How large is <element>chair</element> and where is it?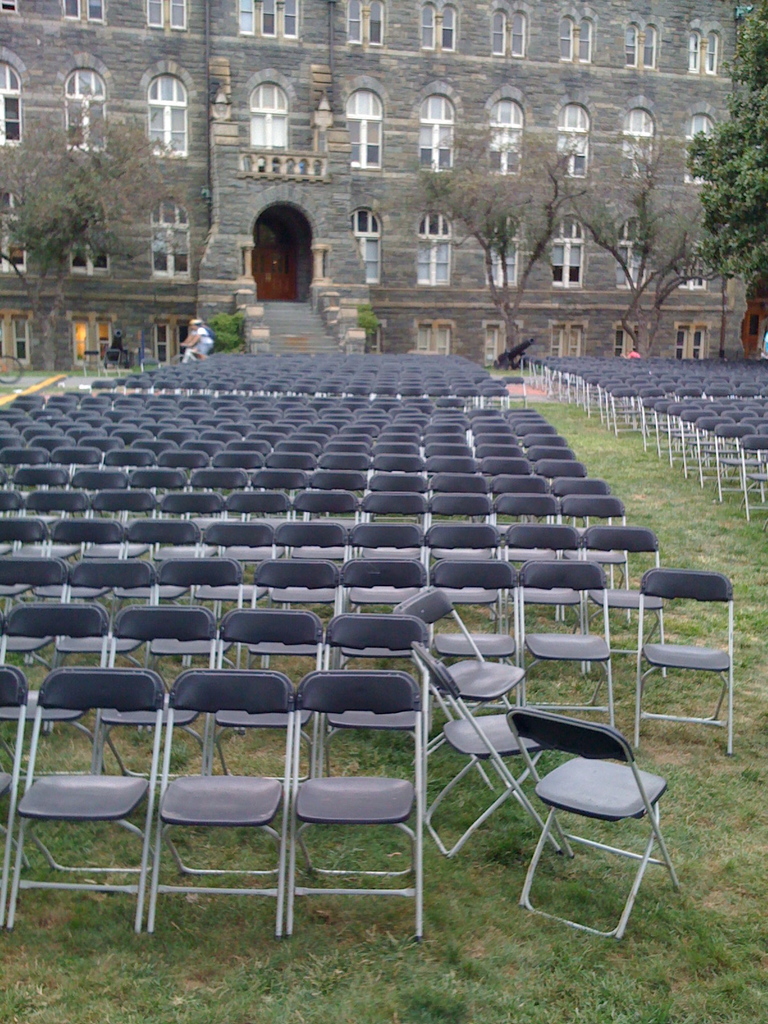
Bounding box: (191, 518, 278, 606).
